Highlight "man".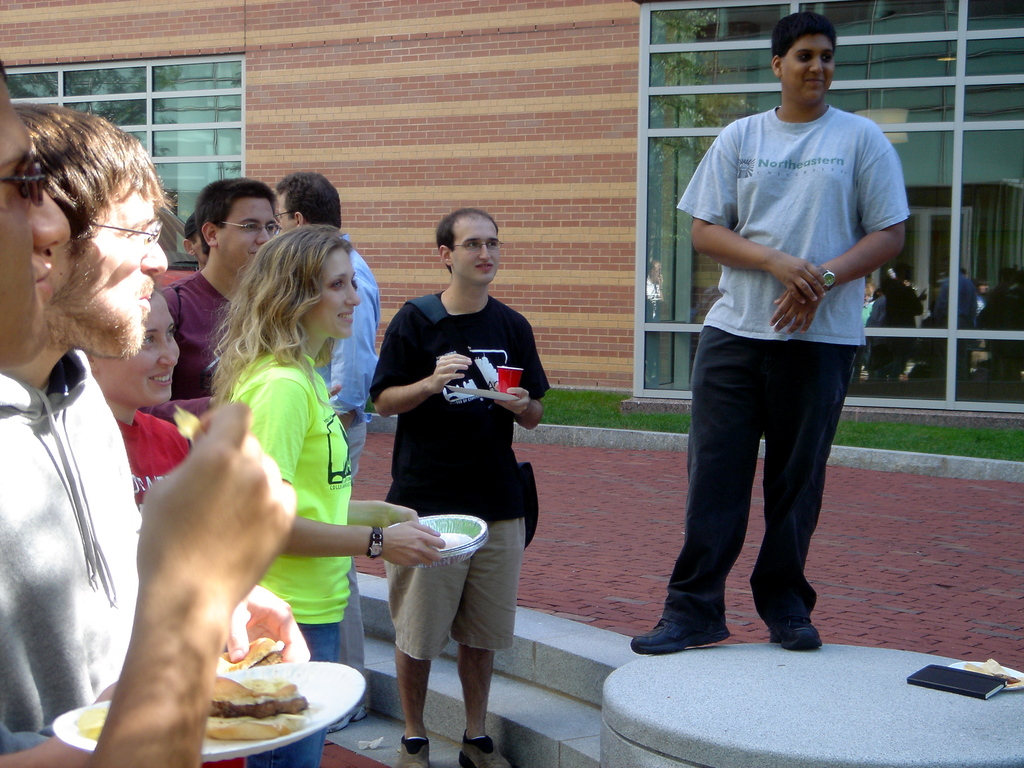
Highlighted region: crop(155, 177, 276, 396).
